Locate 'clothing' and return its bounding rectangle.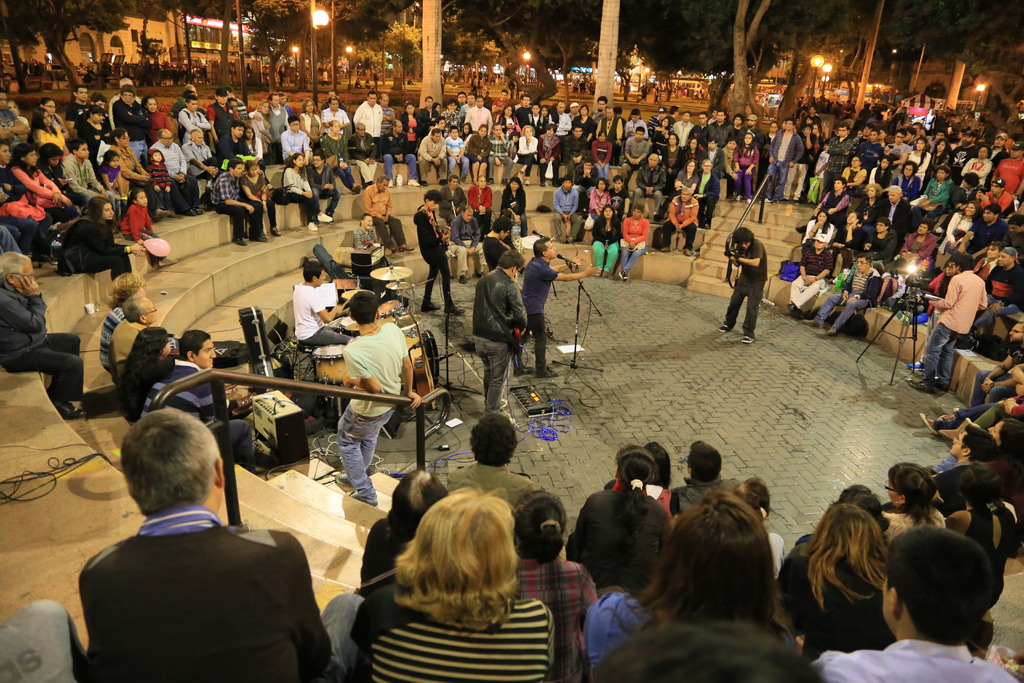
(588, 130, 618, 179).
